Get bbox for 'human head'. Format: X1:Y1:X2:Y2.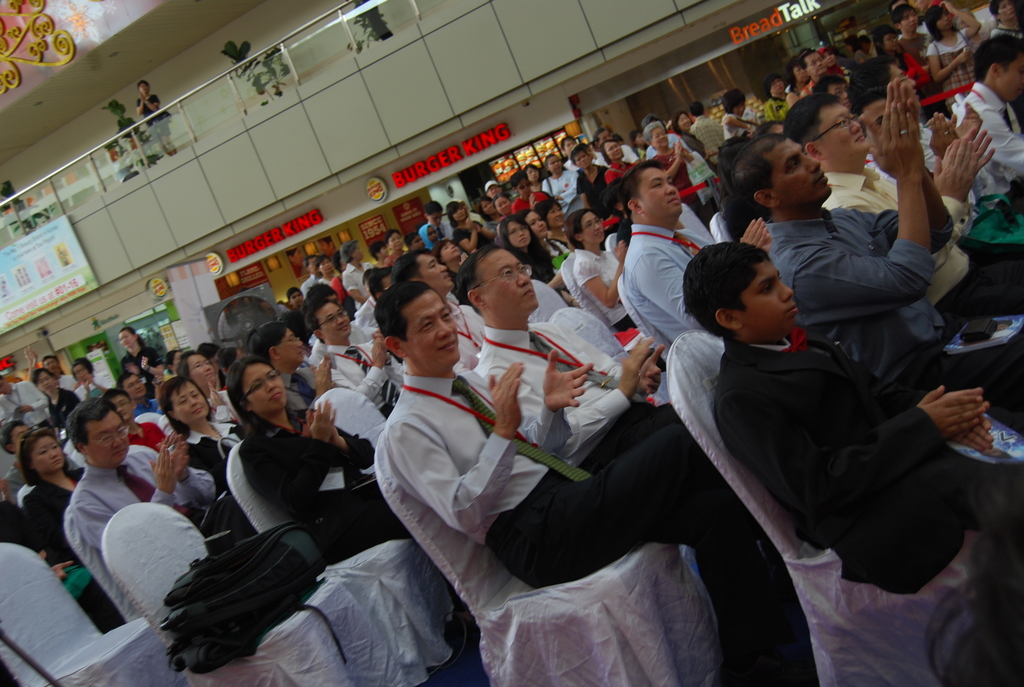
689:246:797:344.
